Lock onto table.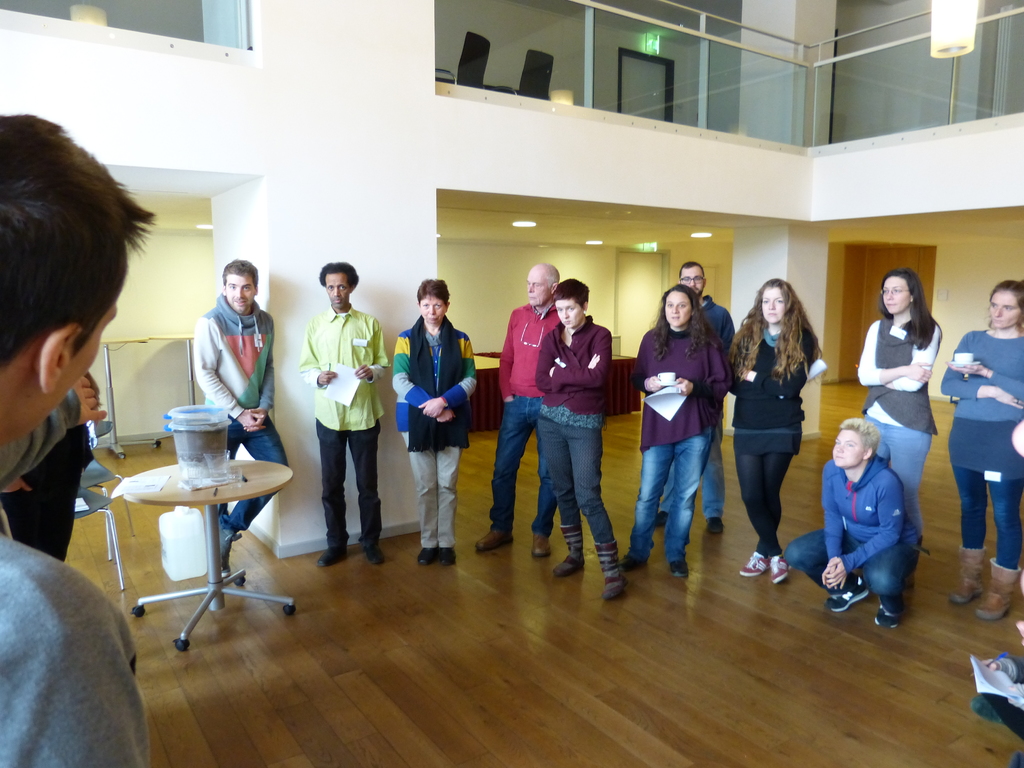
Locked: box(91, 420, 289, 650).
